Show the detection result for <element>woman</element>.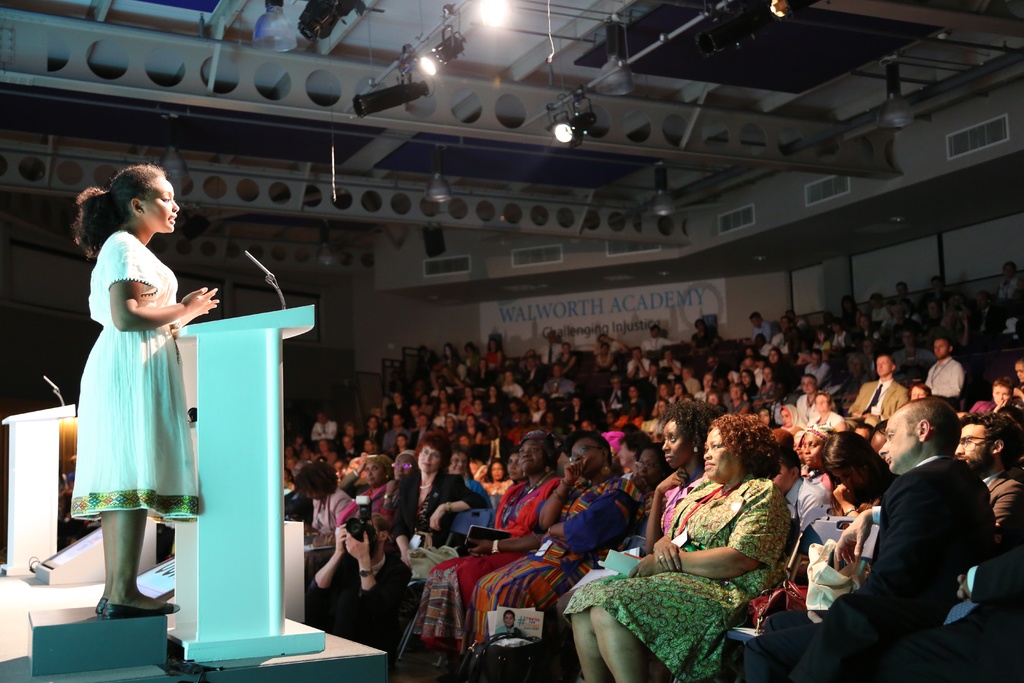
{"left": 826, "top": 429, "right": 893, "bottom": 511}.
